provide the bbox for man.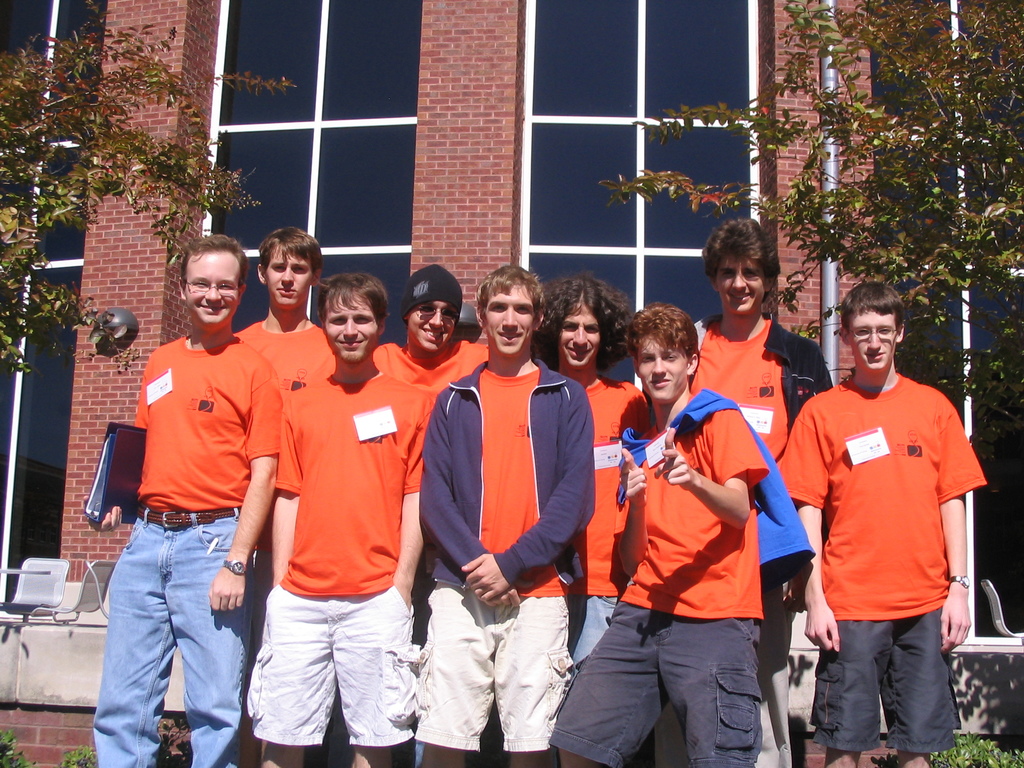
<region>783, 271, 990, 760</region>.
